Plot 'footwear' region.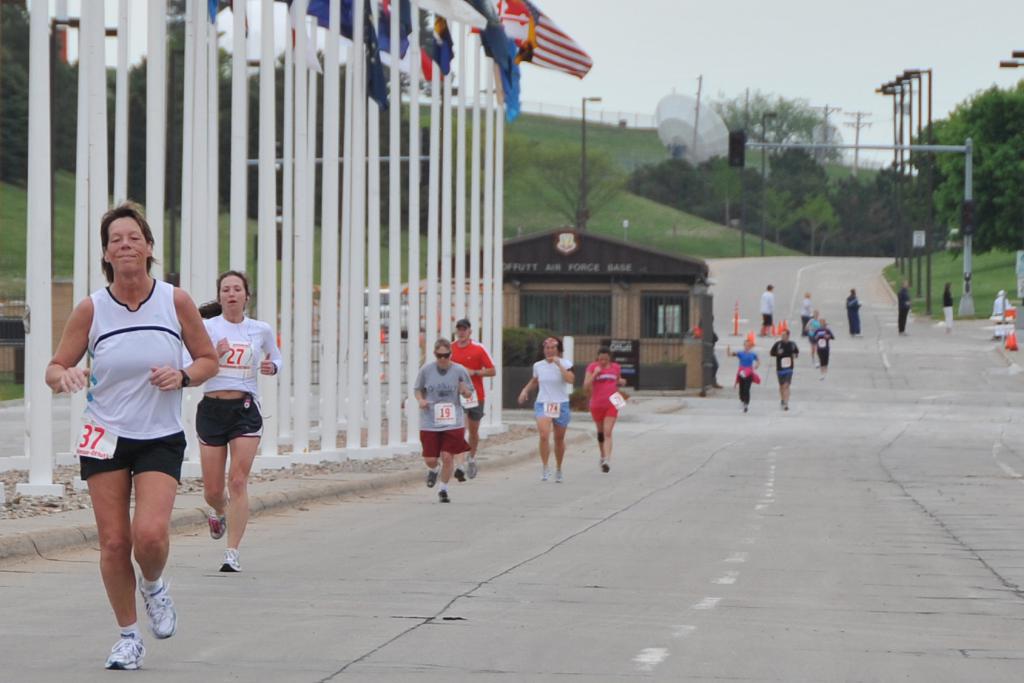
Plotted at <box>219,546,240,574</box>.
